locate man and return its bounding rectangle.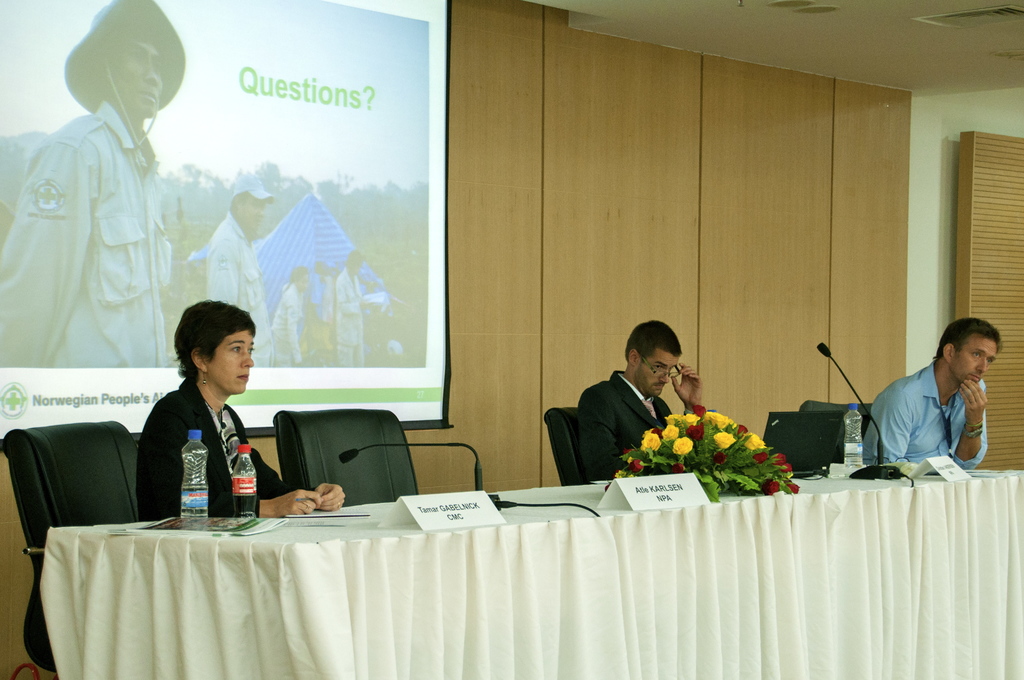
detection(335, 248, 363, 369).
